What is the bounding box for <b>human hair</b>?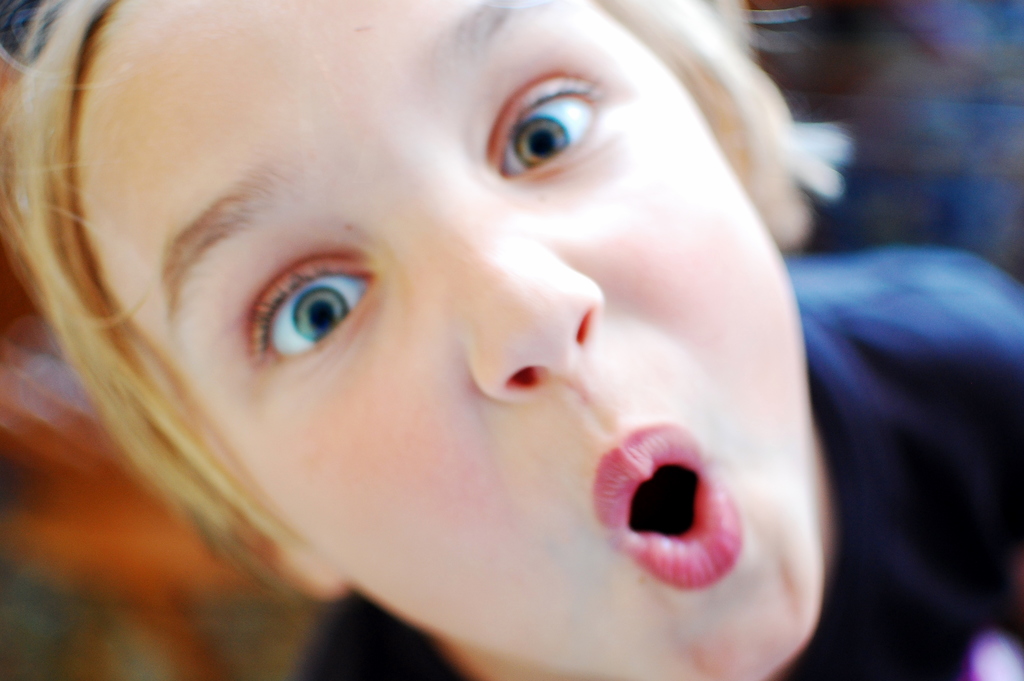
bbox=(0, 0, 853, 680).
